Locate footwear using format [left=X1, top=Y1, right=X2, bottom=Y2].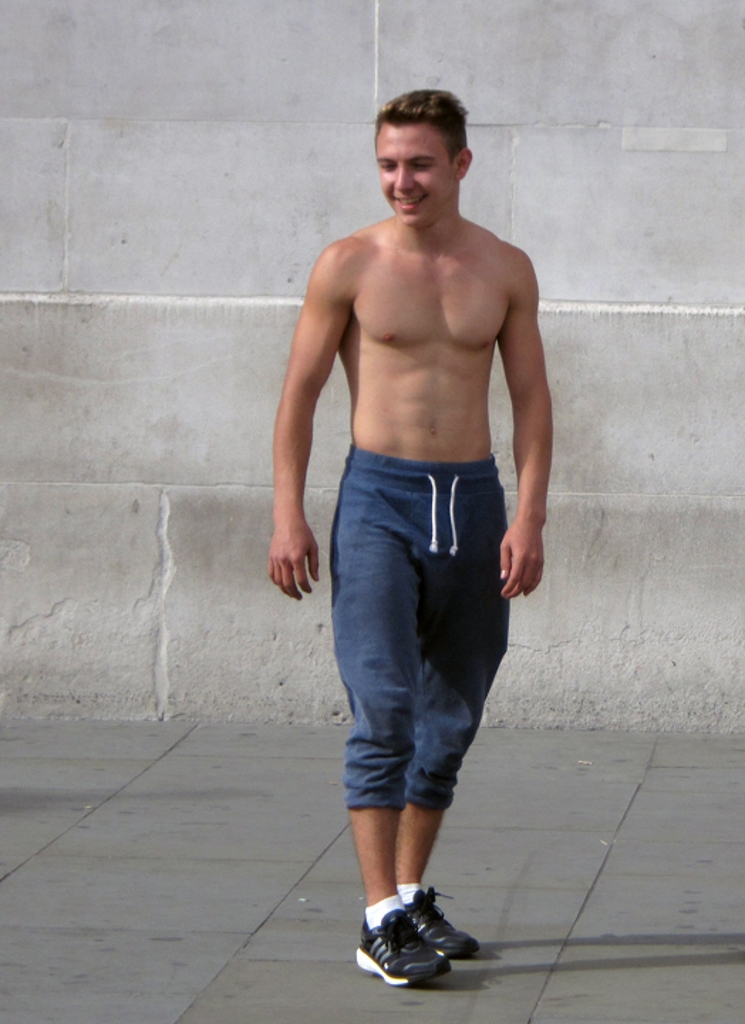
[left=392, top=859, right=481, bottom=967].
